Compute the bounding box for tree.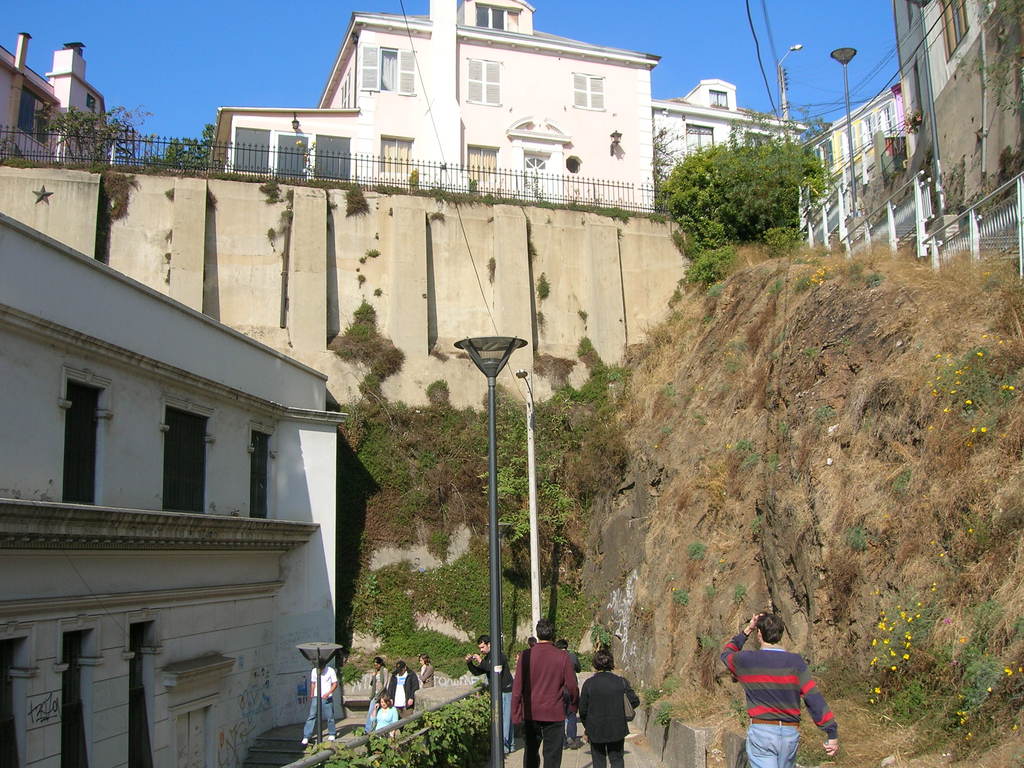
[left=36, top=104, right=152, bottom=170].
